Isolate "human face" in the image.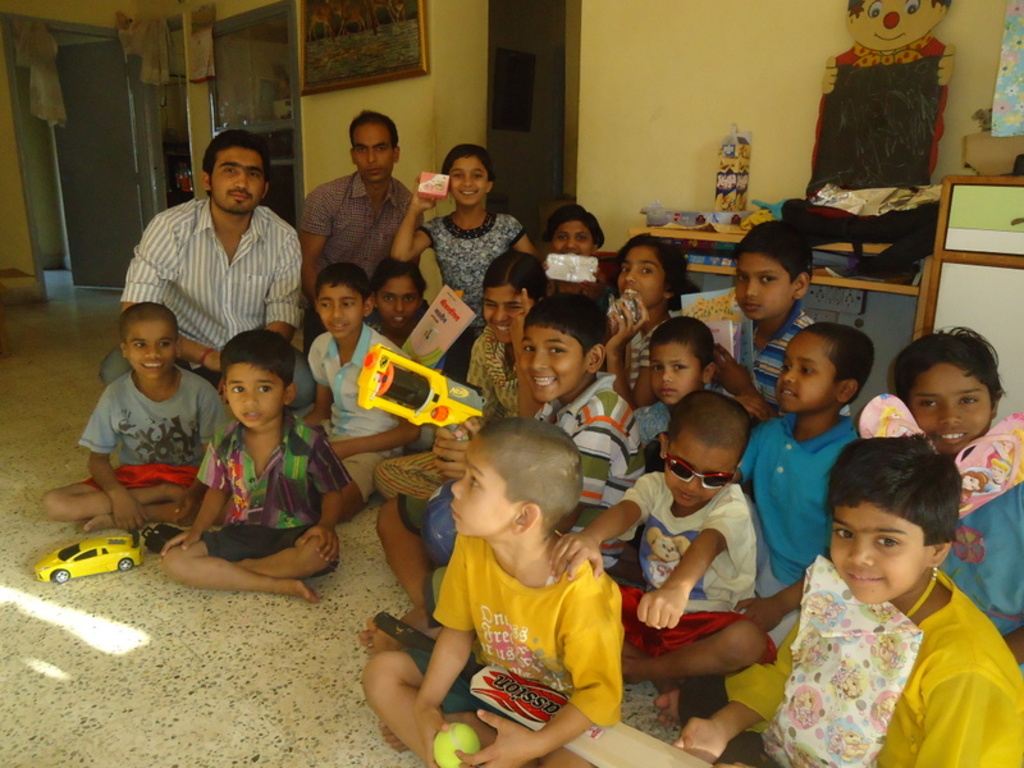
Isolated region: [663,443,735,509].
